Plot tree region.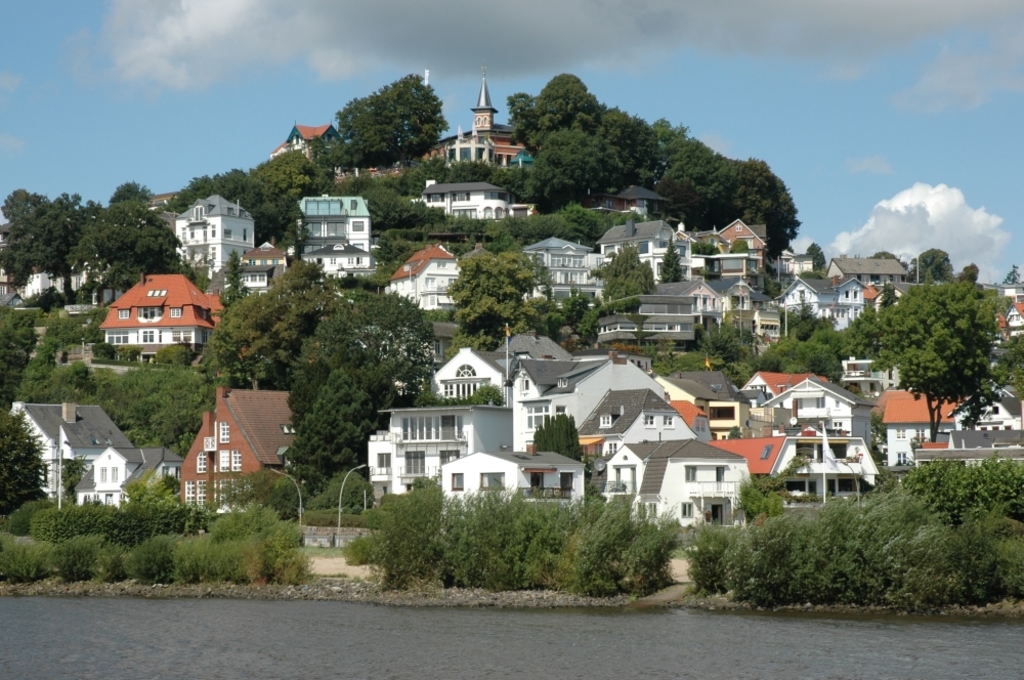
Plotted at bbox=[0, 222, 38, 289].
